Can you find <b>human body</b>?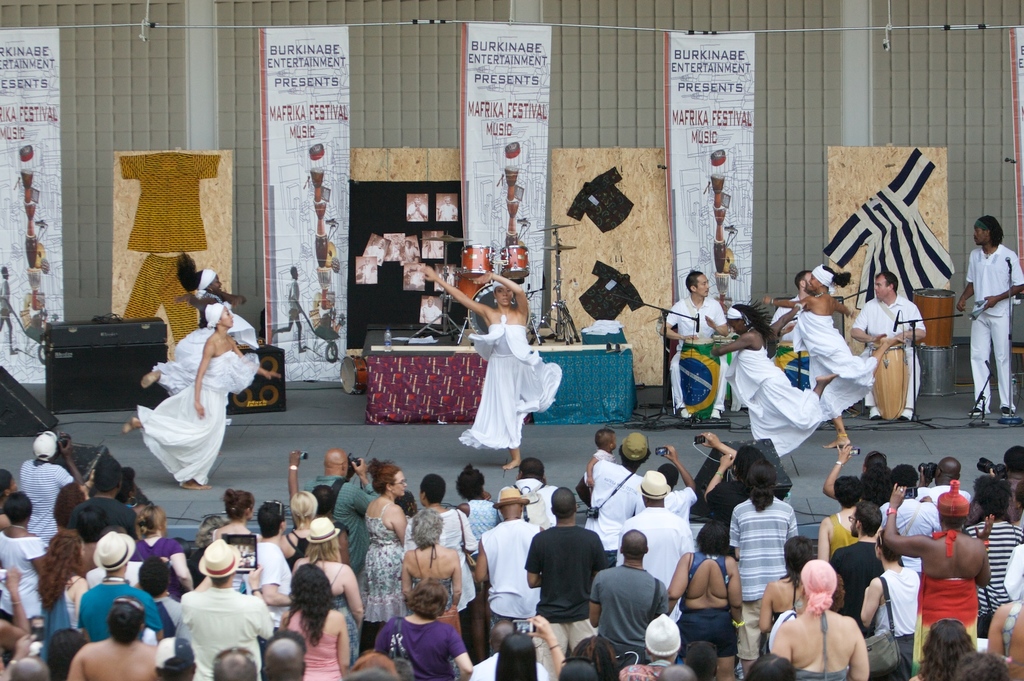
Yes, bounding box: (847, 272, 932, 419).
